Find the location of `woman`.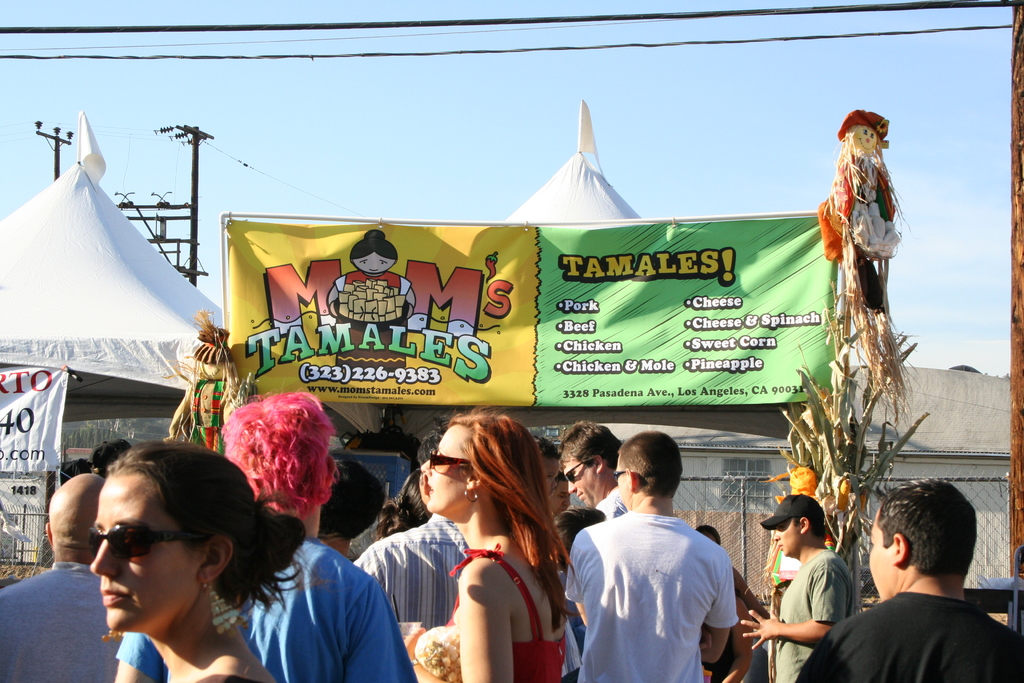
Location: <box>89,438,330,682</box>.
